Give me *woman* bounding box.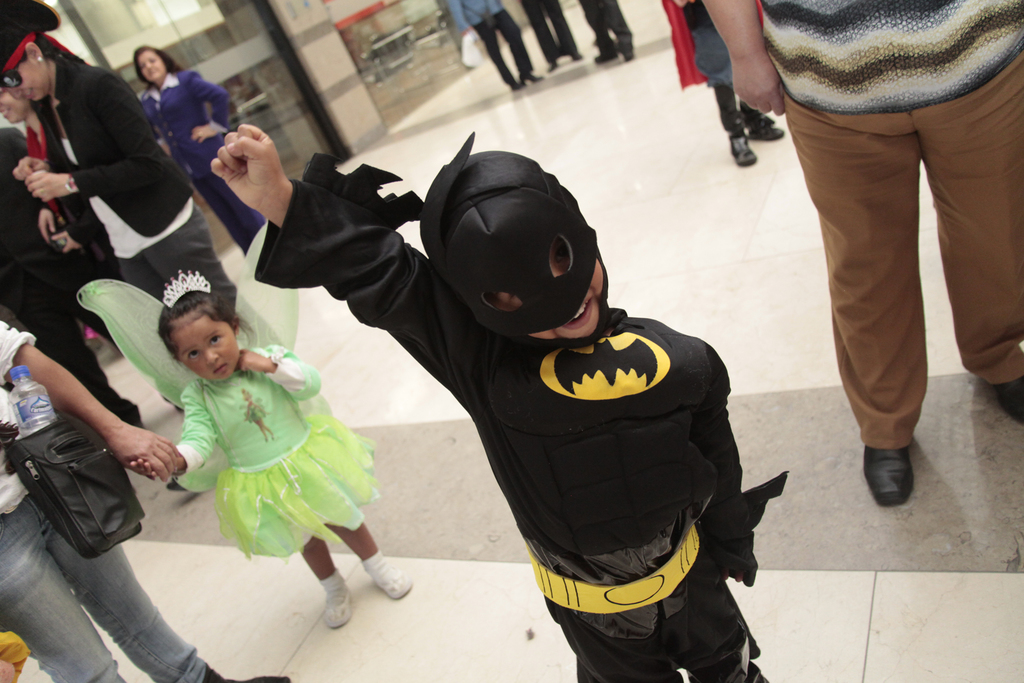
[0, 0, 288, 400].
